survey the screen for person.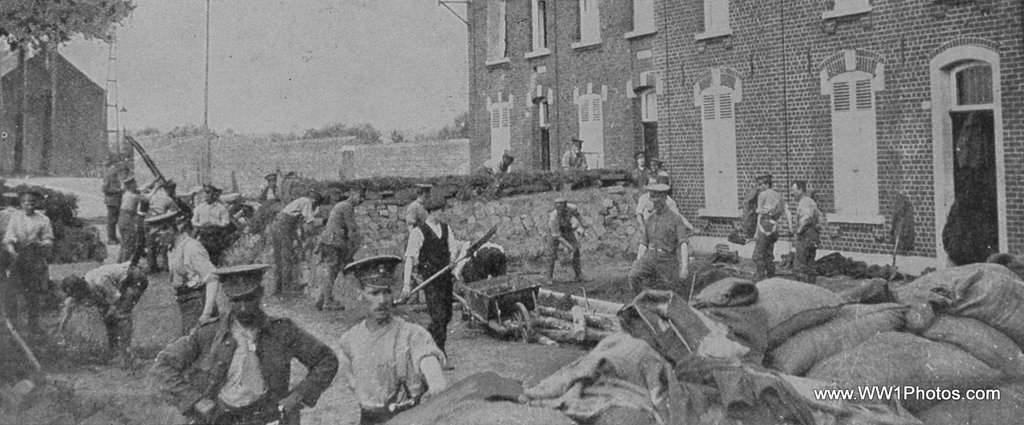
Survey found: crop(141, 262, 339, 424).
